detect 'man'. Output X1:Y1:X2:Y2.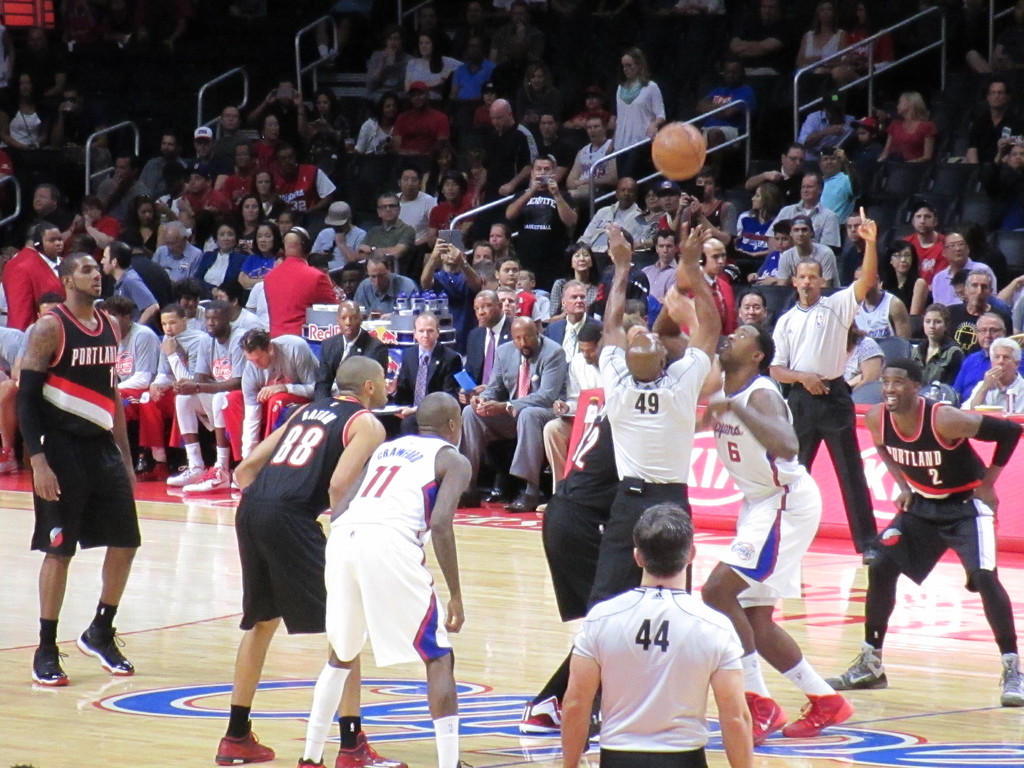
94:301:161:470.
